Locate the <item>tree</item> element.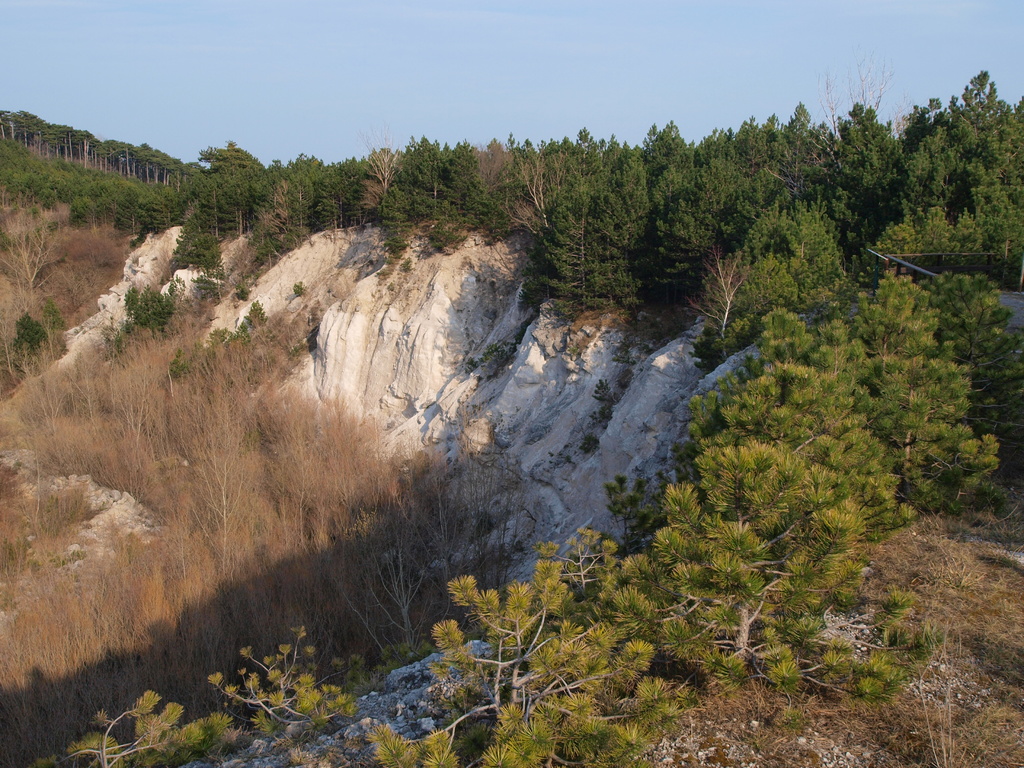
Element bbox: bbox=[194, 122, 243, 262].
